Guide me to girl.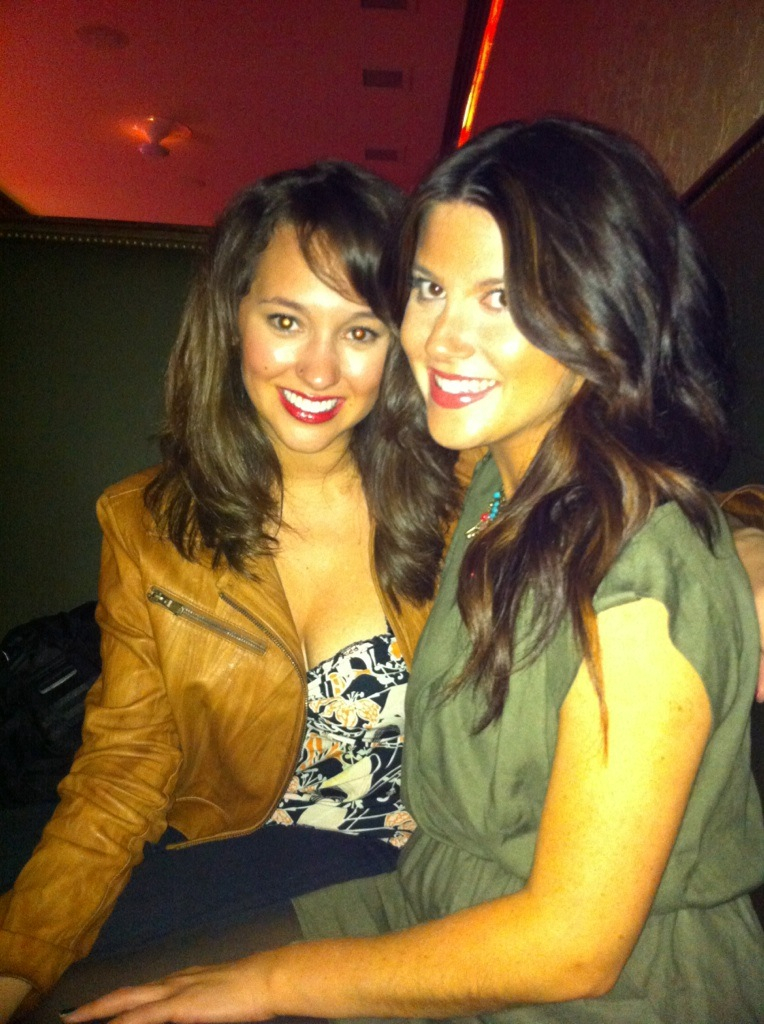
Guidance: (1, 117, 763, 1023).
